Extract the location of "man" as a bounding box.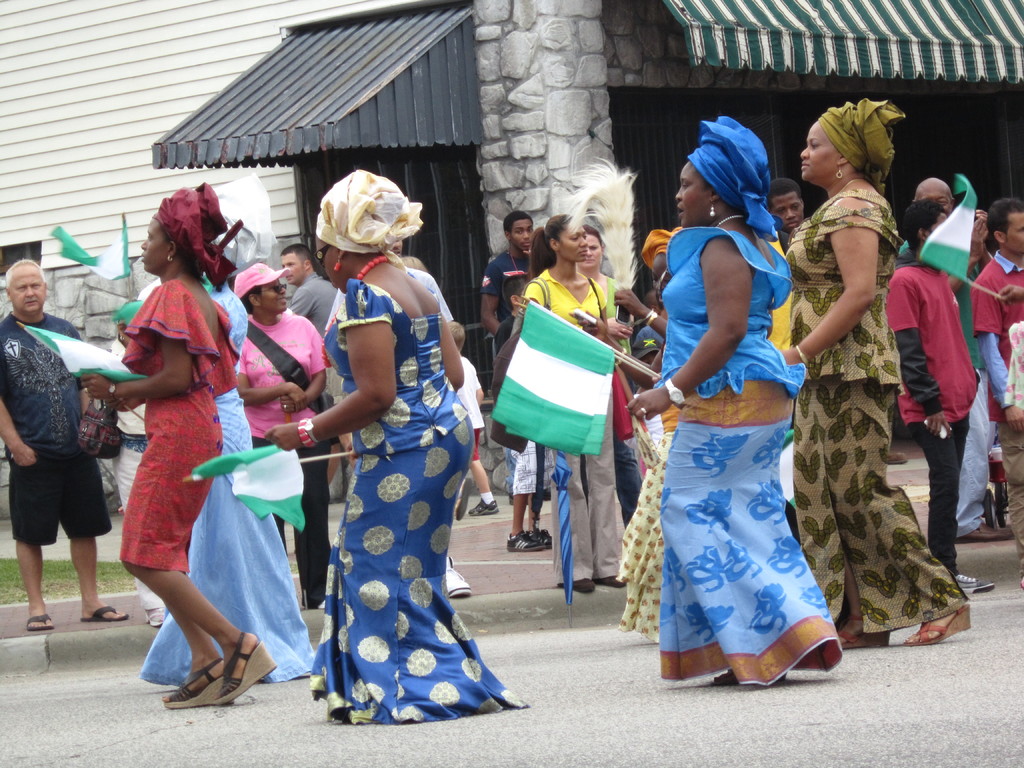
3,304,109,637.
